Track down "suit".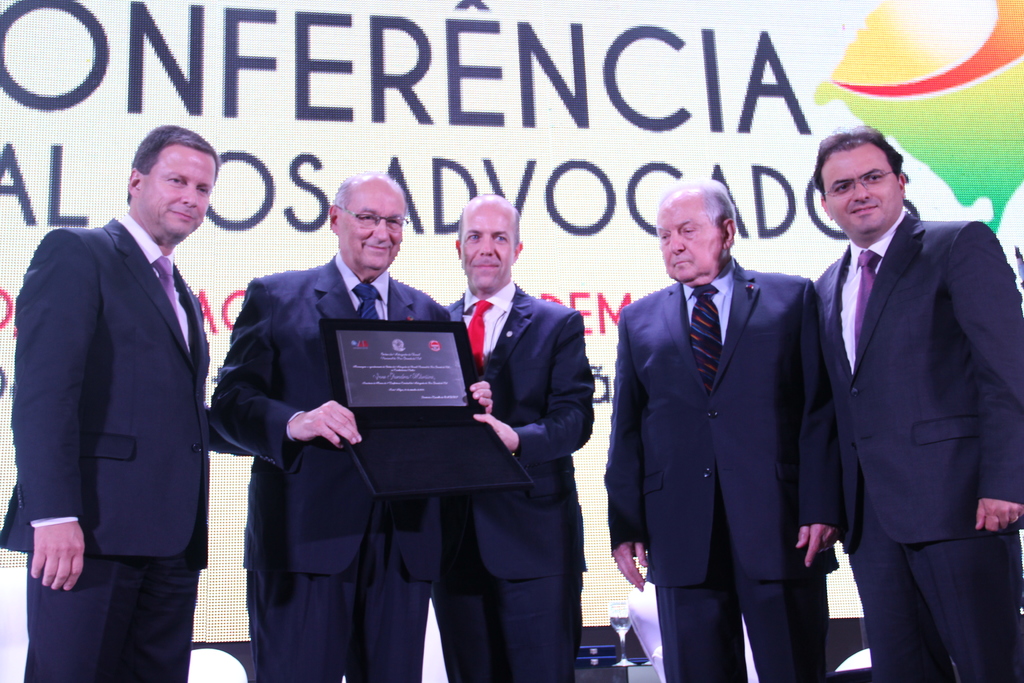
Tracked to region(429, 286, 596, 682).
